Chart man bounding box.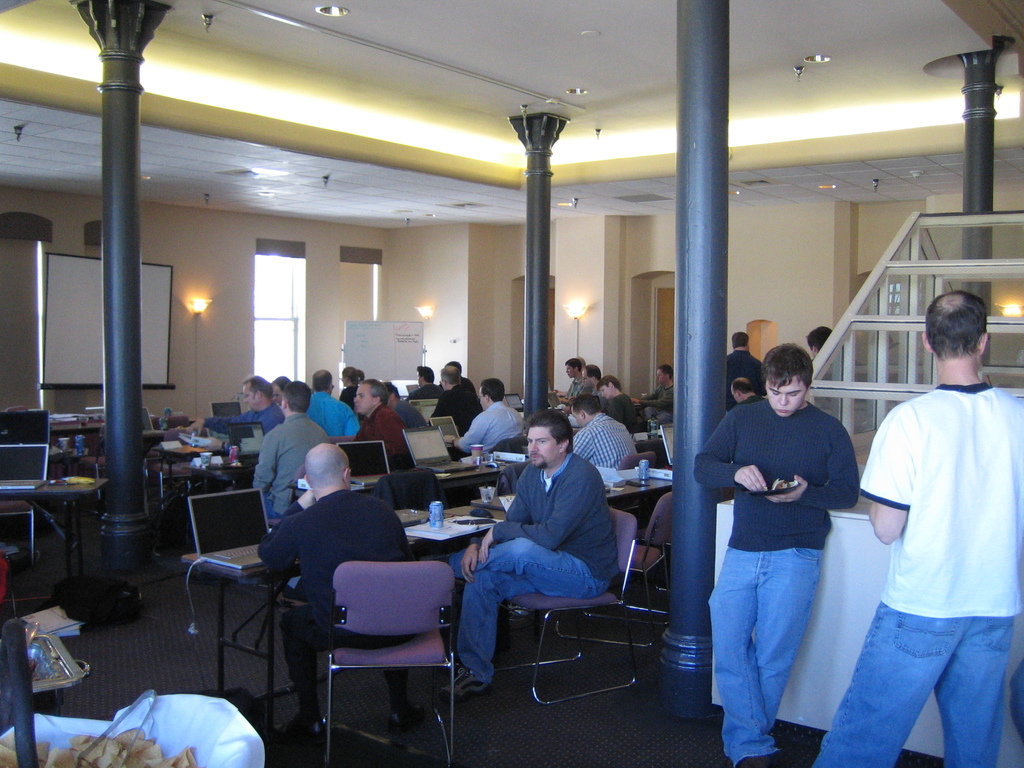
Charted: (x1=303, y1=367, x2=358, y2=444).
